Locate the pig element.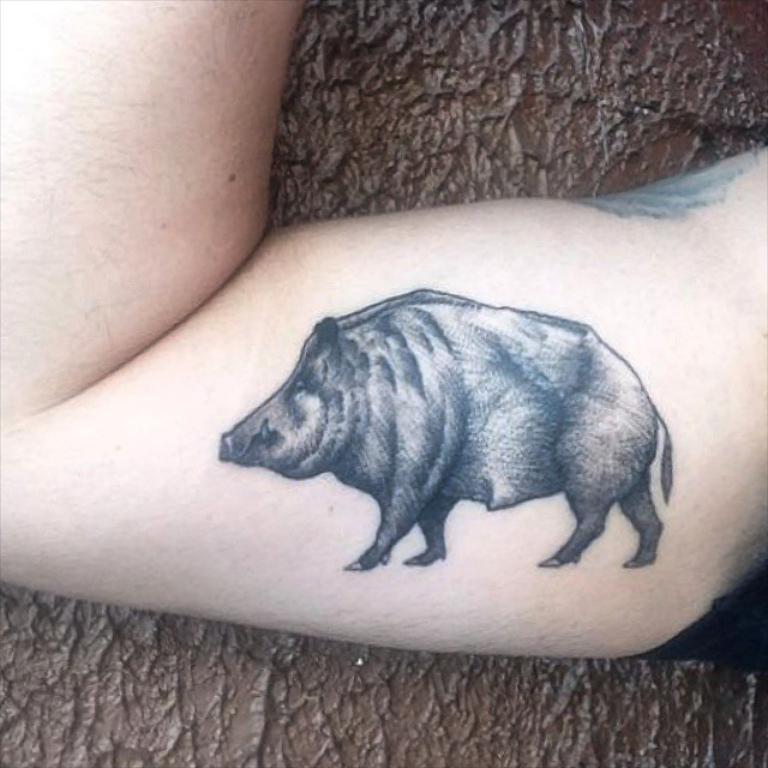
Element bbox: (x1=212, y1=284, x2=677, y2=565).
